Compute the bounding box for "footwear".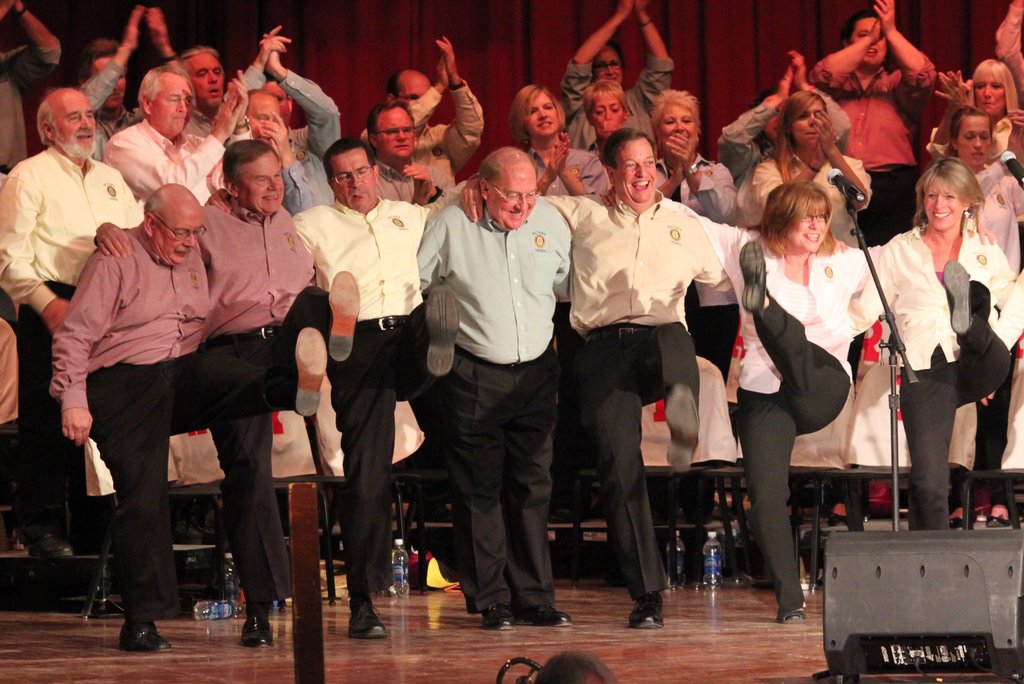
select_region(775, 607, 810, 628).
